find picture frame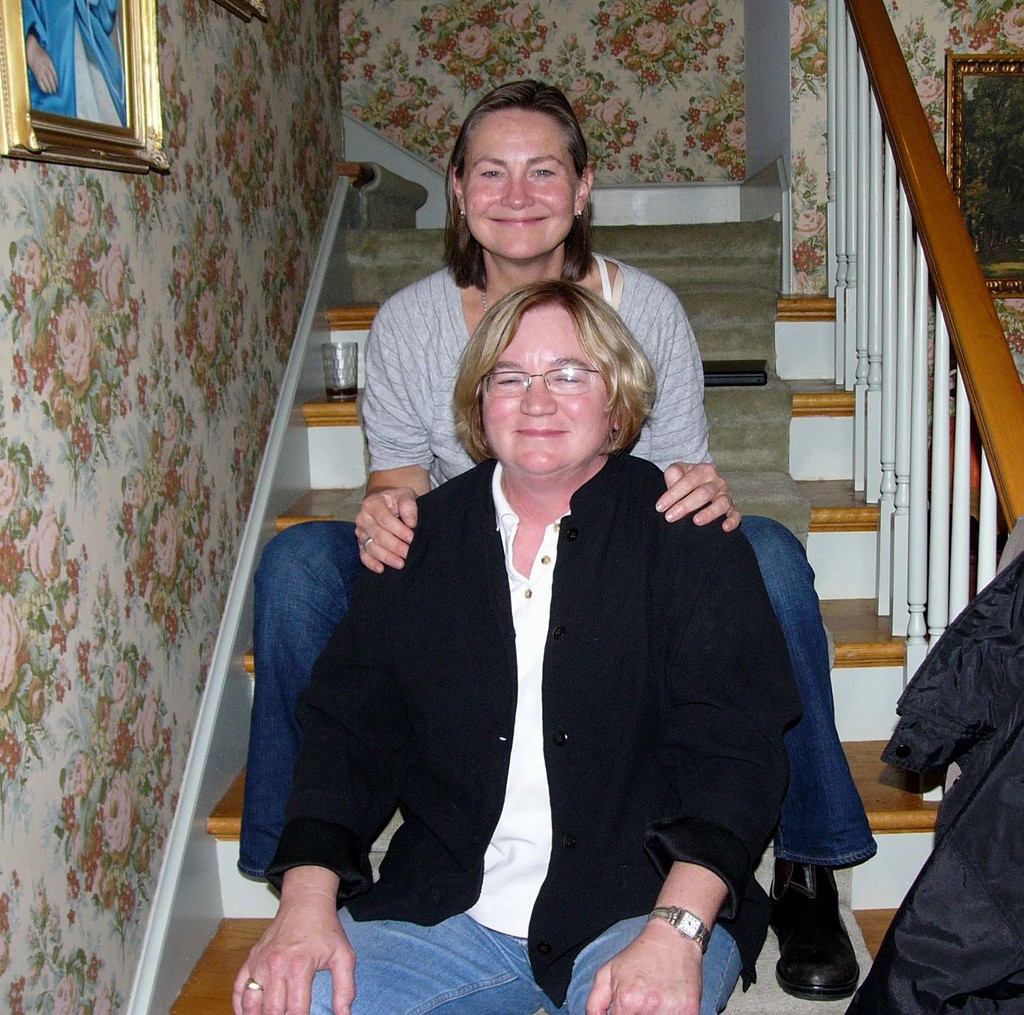
207:0:292:44
